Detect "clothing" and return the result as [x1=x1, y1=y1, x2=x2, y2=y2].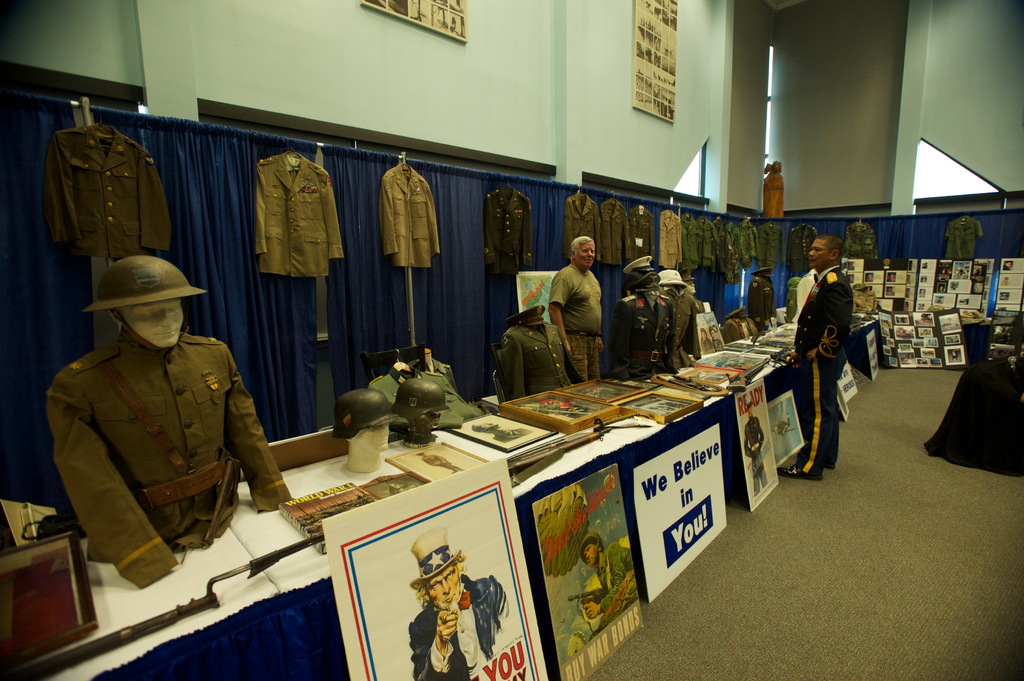
[x1=659, y1=285, x2=695, y2=369].
